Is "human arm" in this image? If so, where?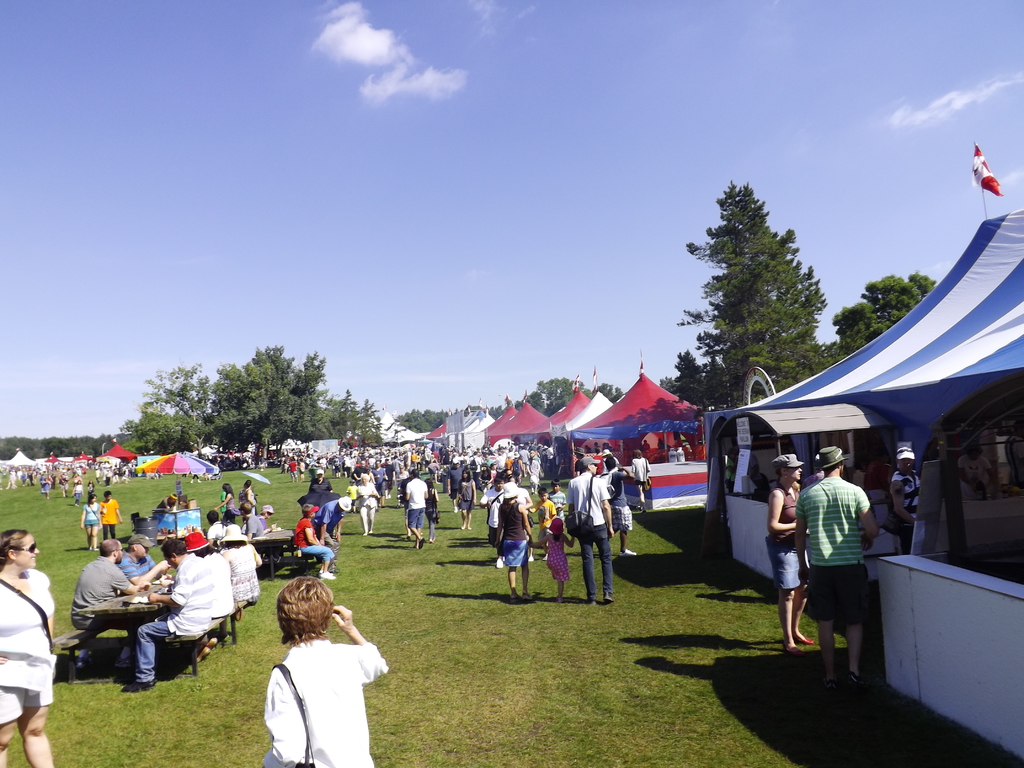
Yes, at [563,474,582,528].
